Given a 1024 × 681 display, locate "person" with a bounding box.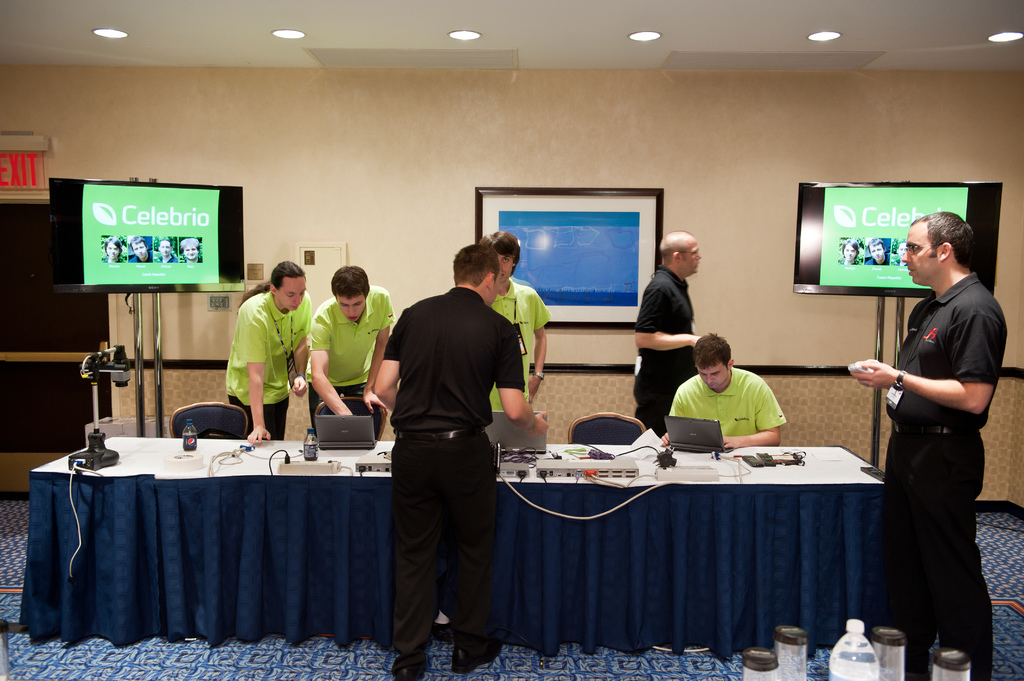
Located: crop(303, 261, 391, 449).
